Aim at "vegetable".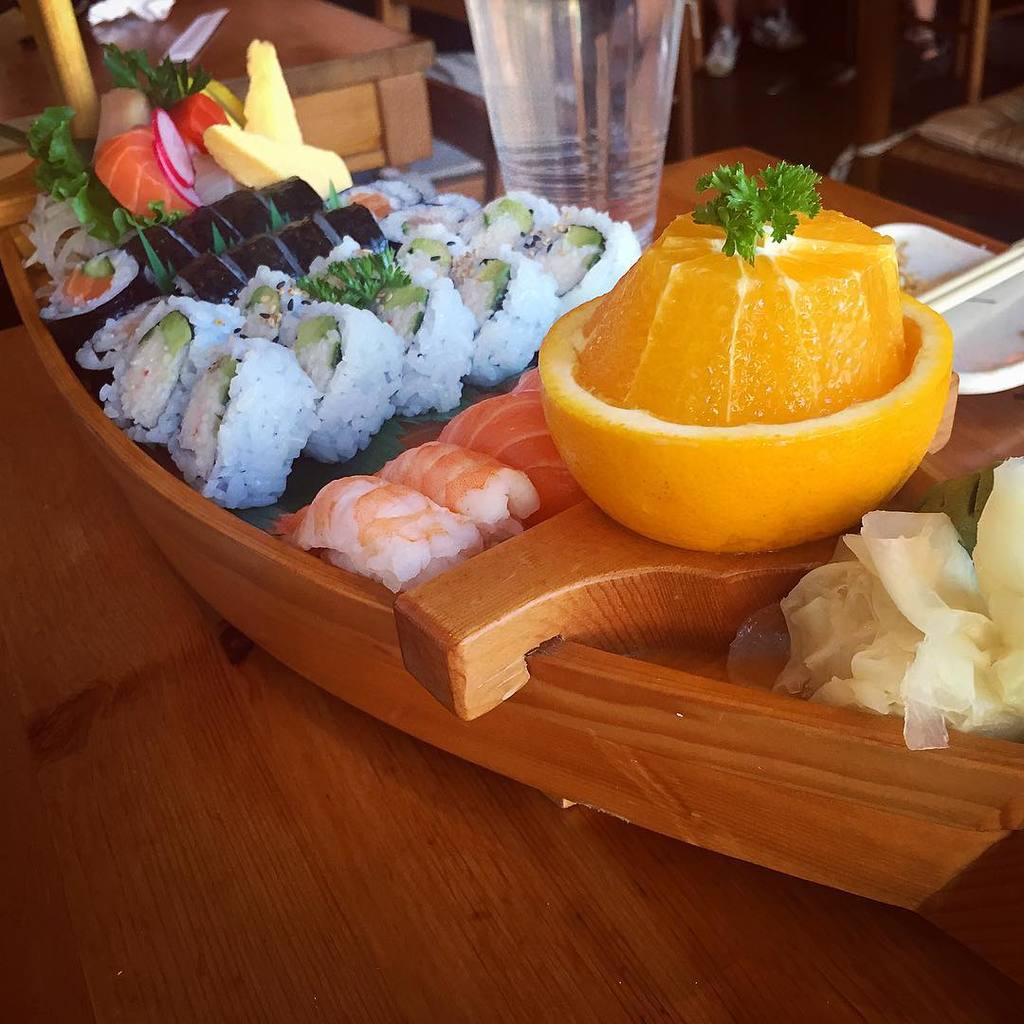
Aimed at [252, 289, 280, 332].
